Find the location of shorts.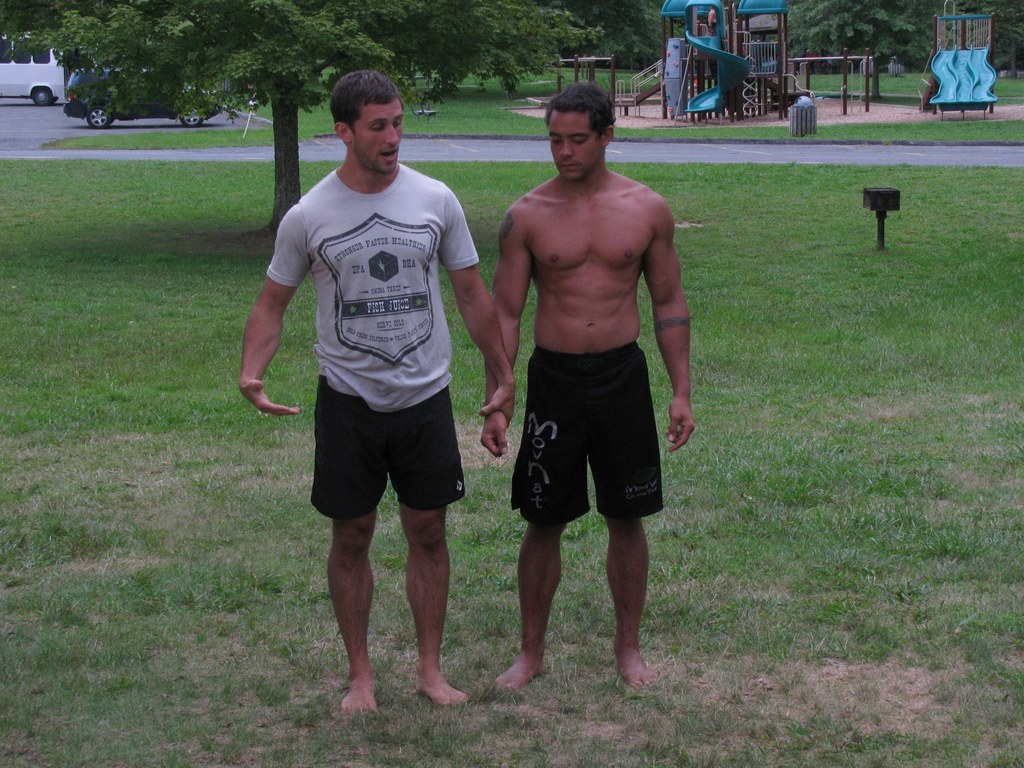
Location: 312:377:467:517.
